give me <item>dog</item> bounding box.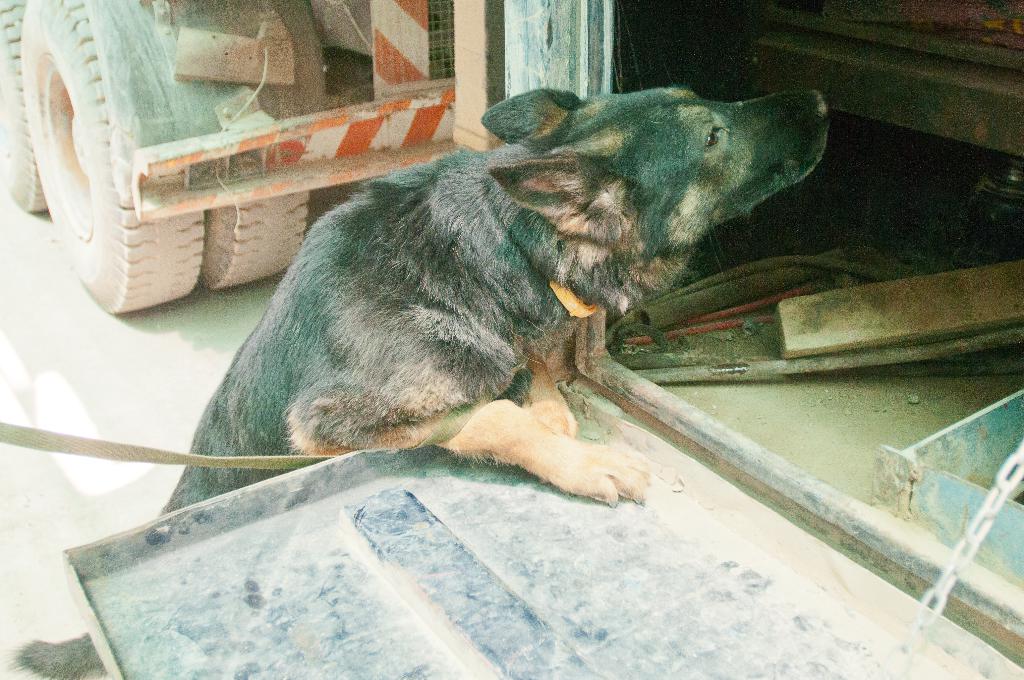
<bbox>13, 81, 834, 679</bbox>.
